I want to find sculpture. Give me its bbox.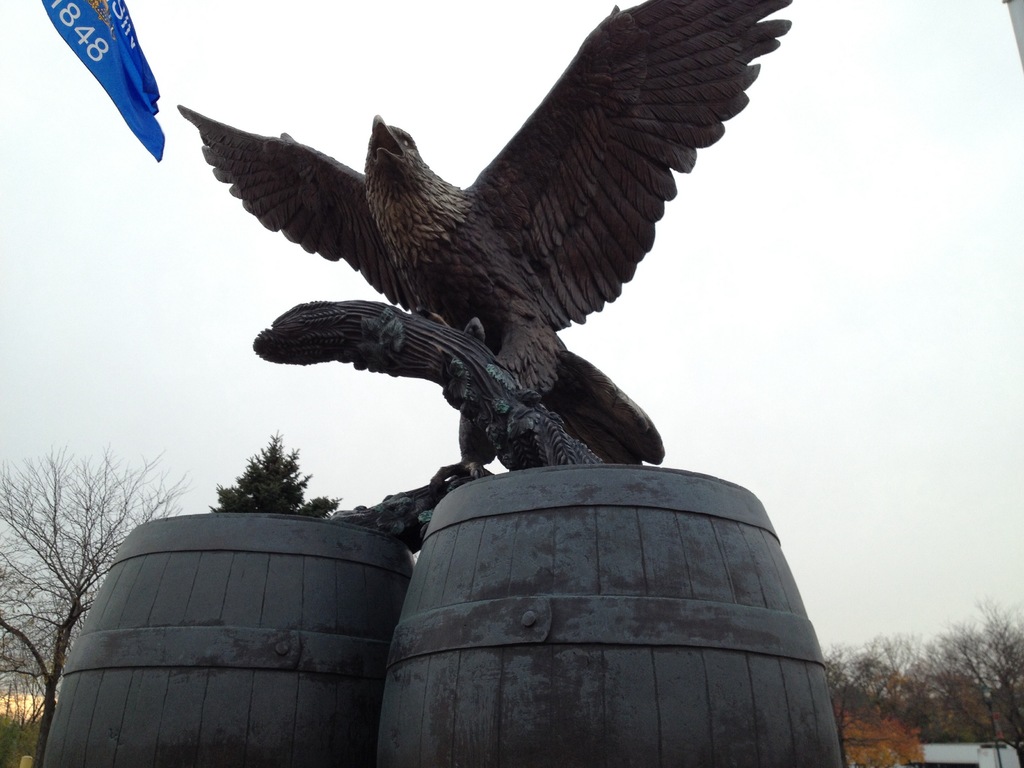
(x1=166, y1=0, x2=810, y2=534).
